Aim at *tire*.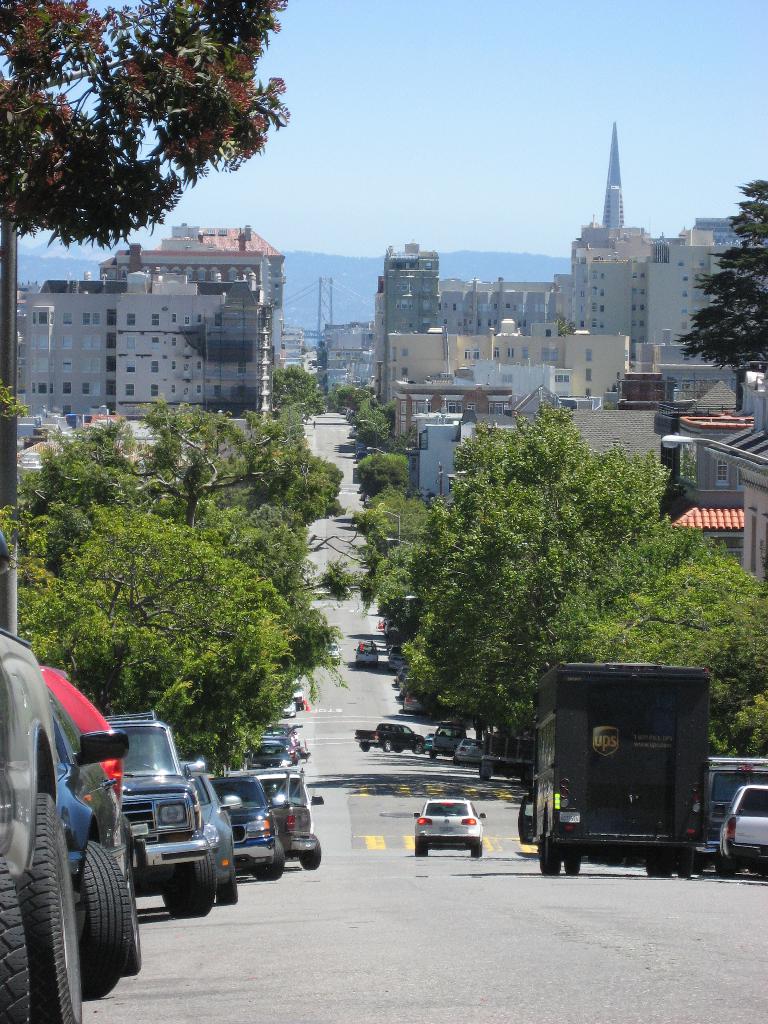
Aimed at 384,739,398,753.
